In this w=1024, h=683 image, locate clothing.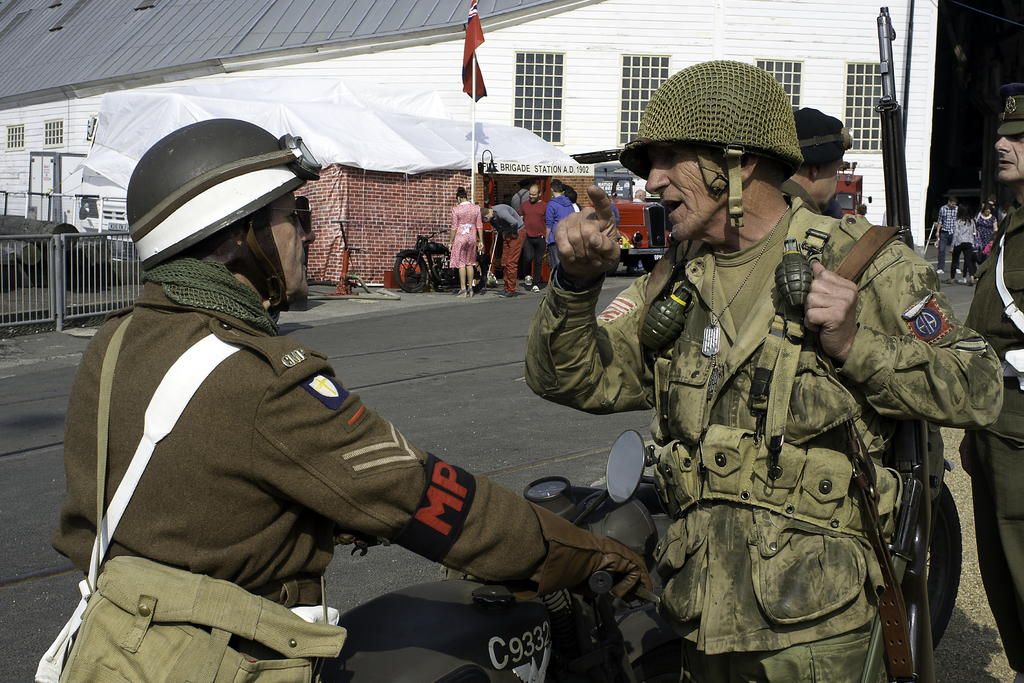
Bounding box: x1=955 y1=219 x2=976 y2=278.
